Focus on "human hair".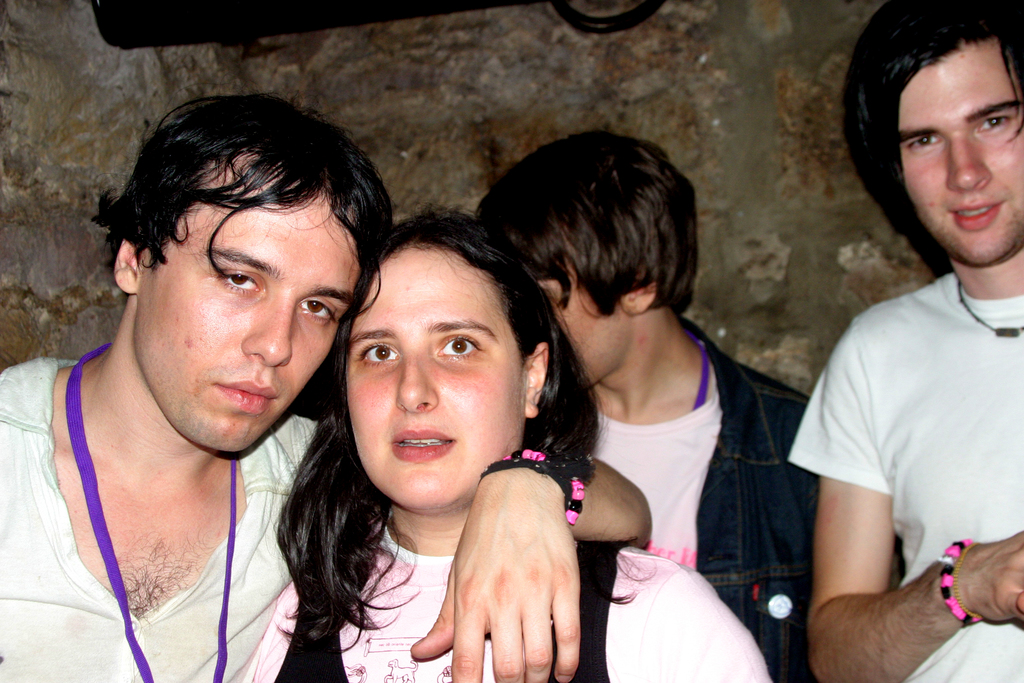
Focused at x1=473 y1=130 x2=709 y2=333.
